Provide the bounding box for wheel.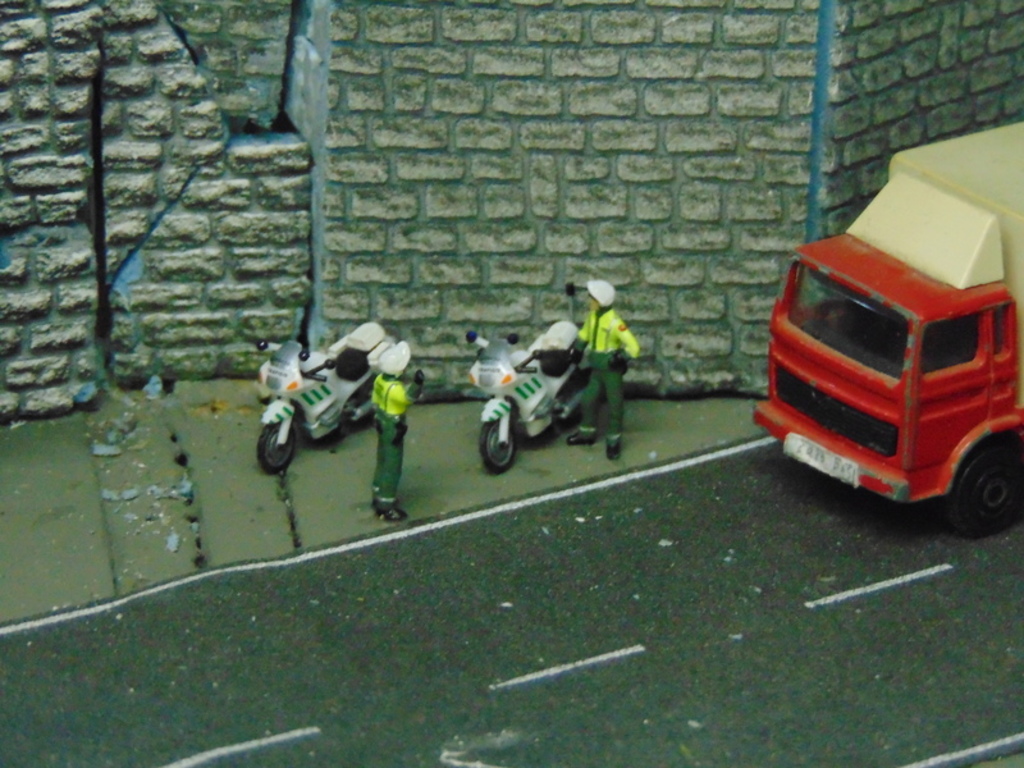
x1=474 y1=417 x2=520 y2=470.
